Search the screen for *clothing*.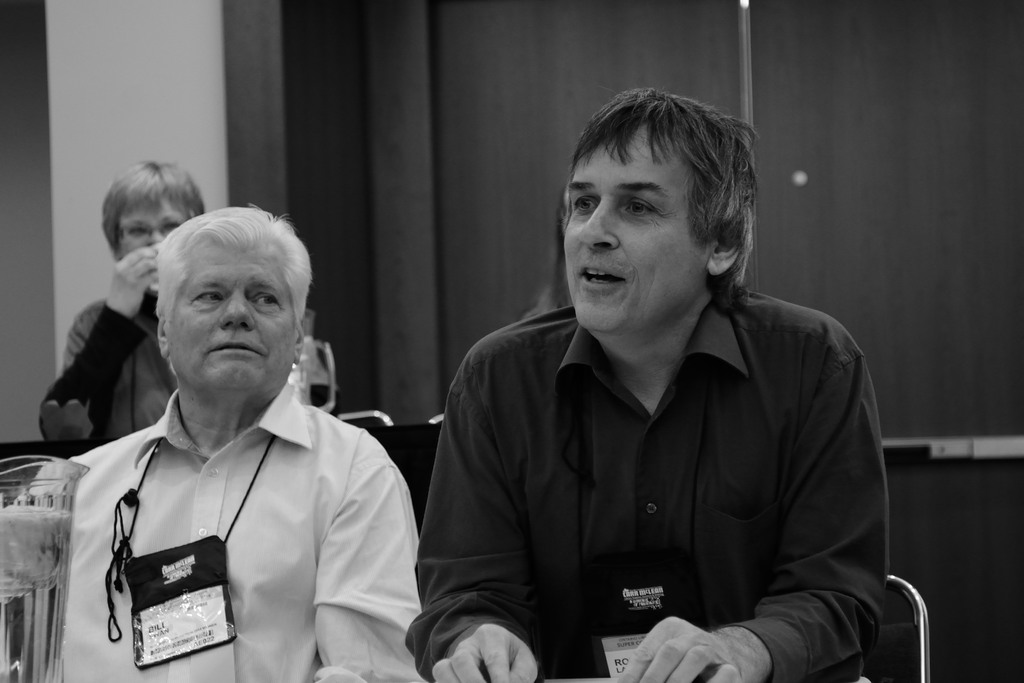
Found at 51 298 175 429.
